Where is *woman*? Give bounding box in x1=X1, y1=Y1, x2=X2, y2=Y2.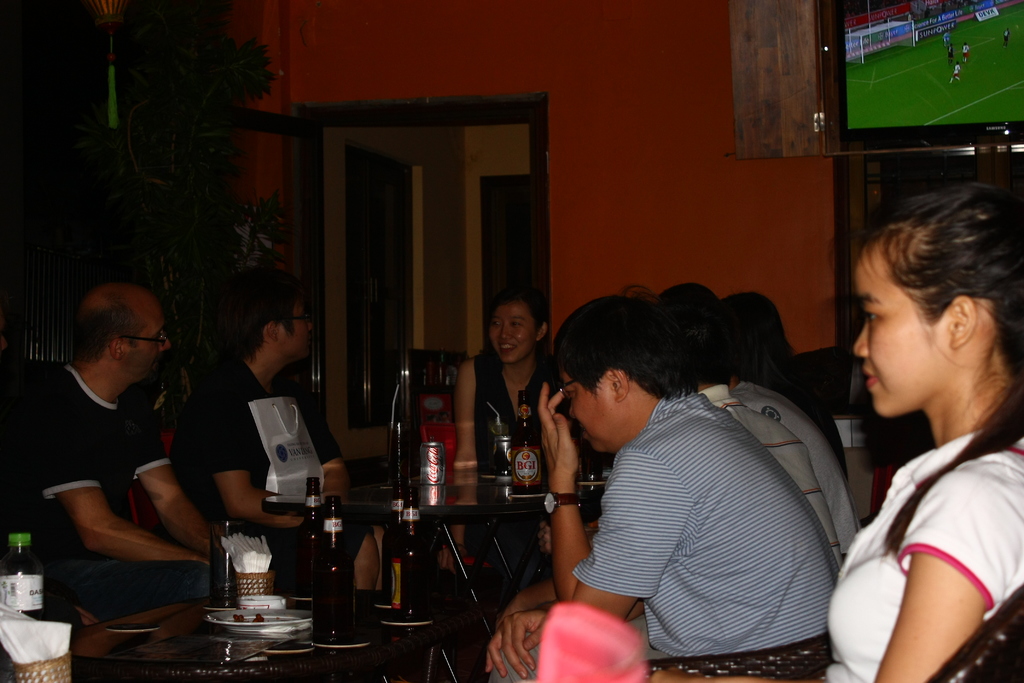
x1=641, y1=181, x2=1023, y2=682.
